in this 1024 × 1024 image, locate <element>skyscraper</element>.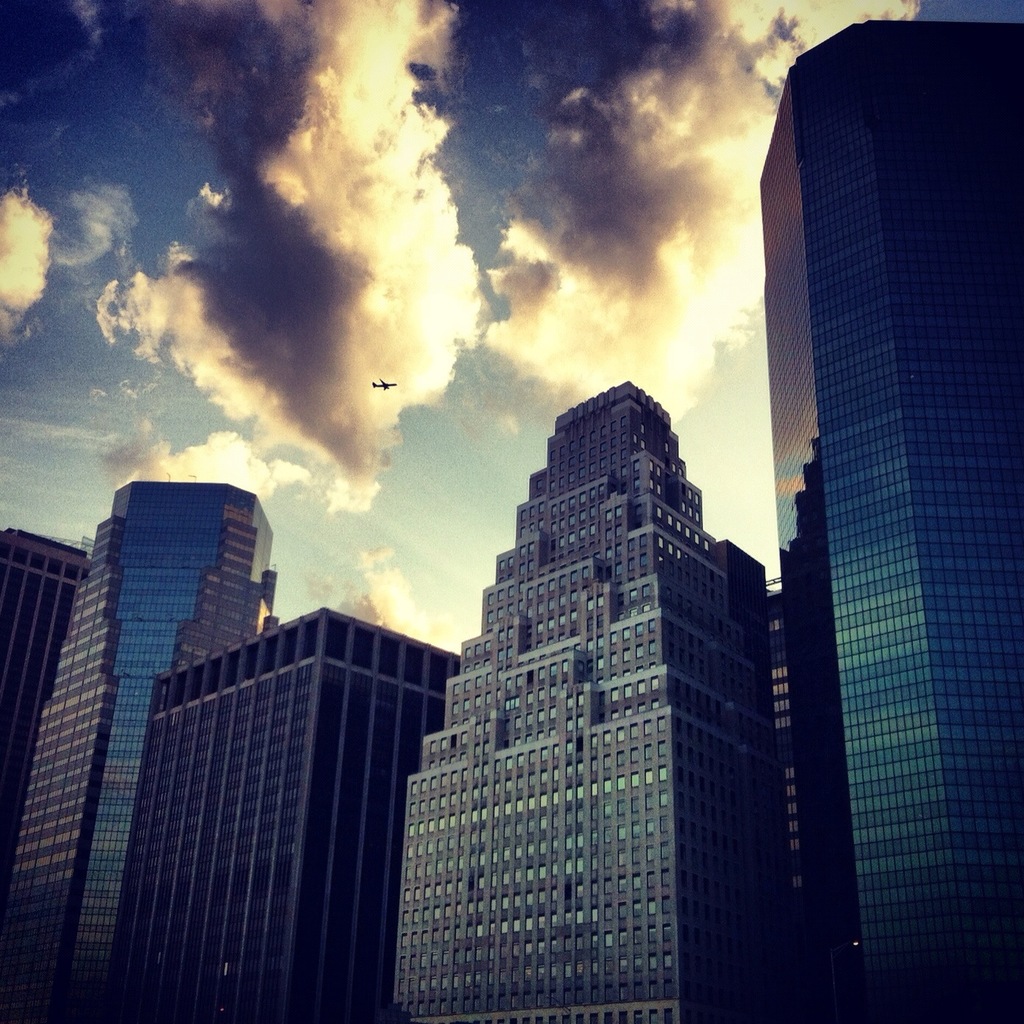
Bounding box: 745/37/1021/923.
